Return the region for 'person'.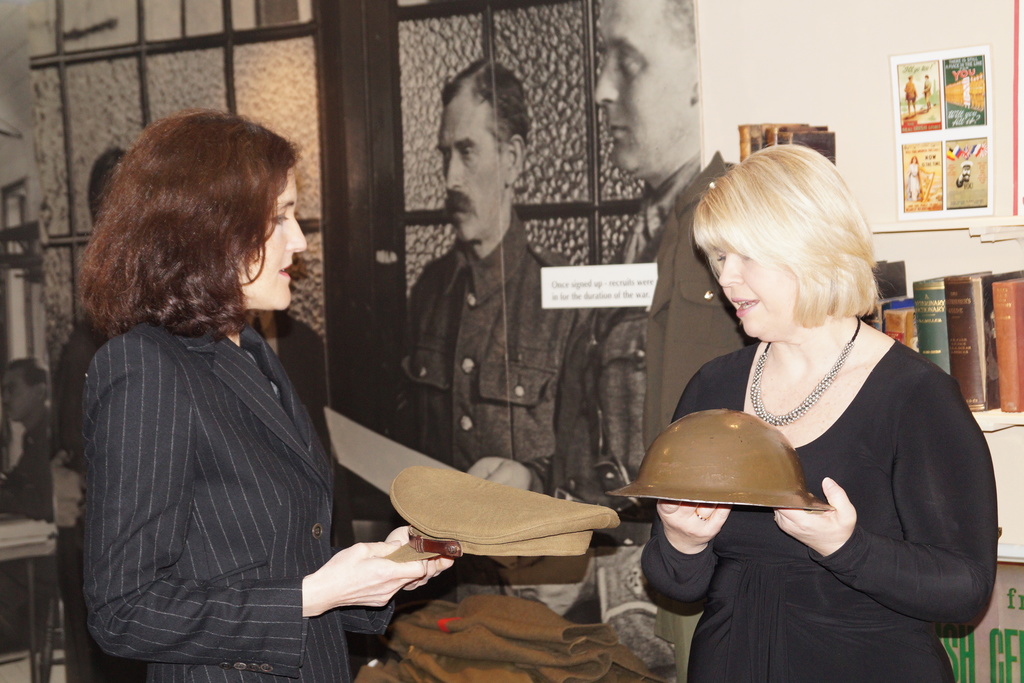
bbox=[78, 110, 459, 682].
